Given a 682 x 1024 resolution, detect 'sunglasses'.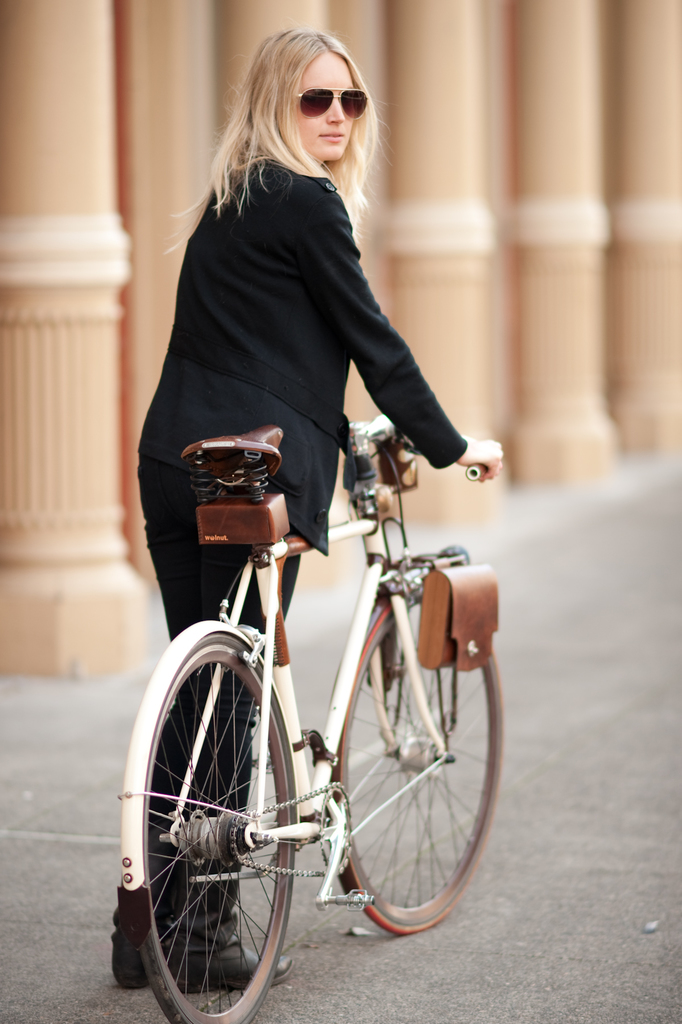
[x1=297, y1=88, x2=369, y2=118].
